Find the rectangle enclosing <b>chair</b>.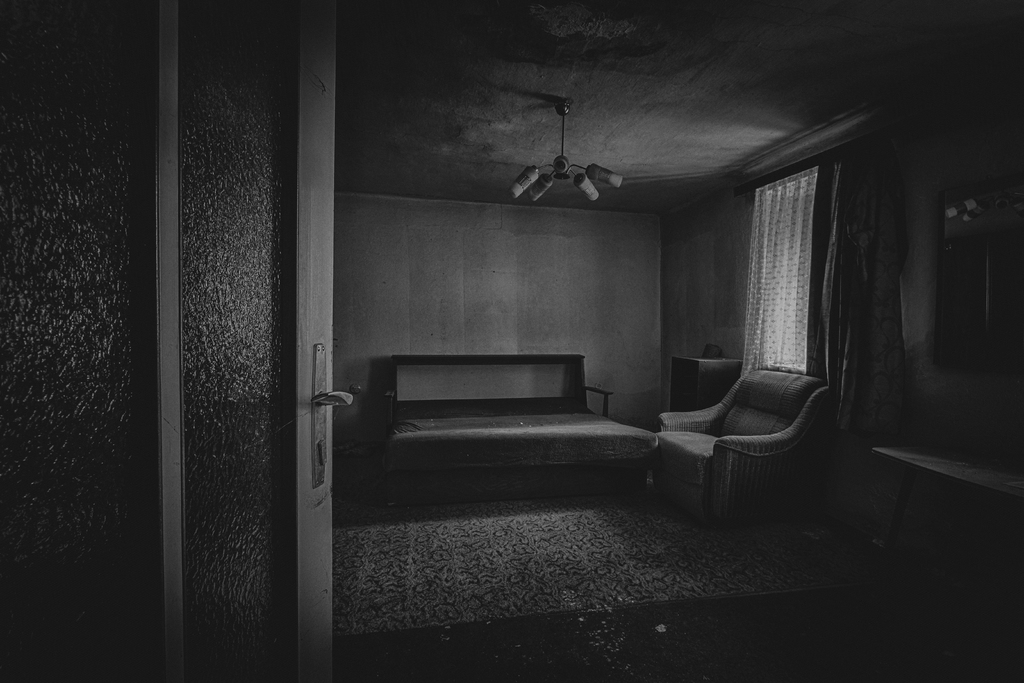
[left=641, top=347, right=864, bottom=525].
